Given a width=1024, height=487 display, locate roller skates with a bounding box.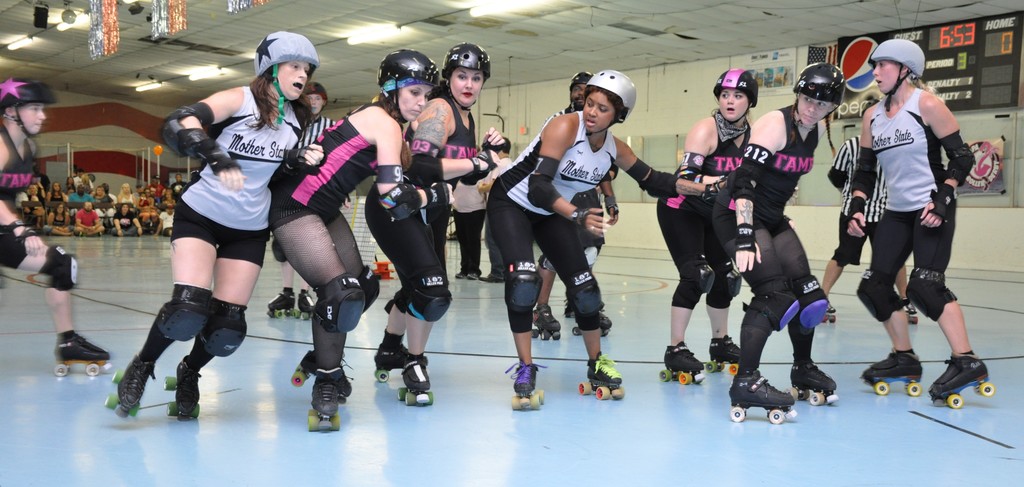
Located: <region>532, 301, 563, 343</region>.
